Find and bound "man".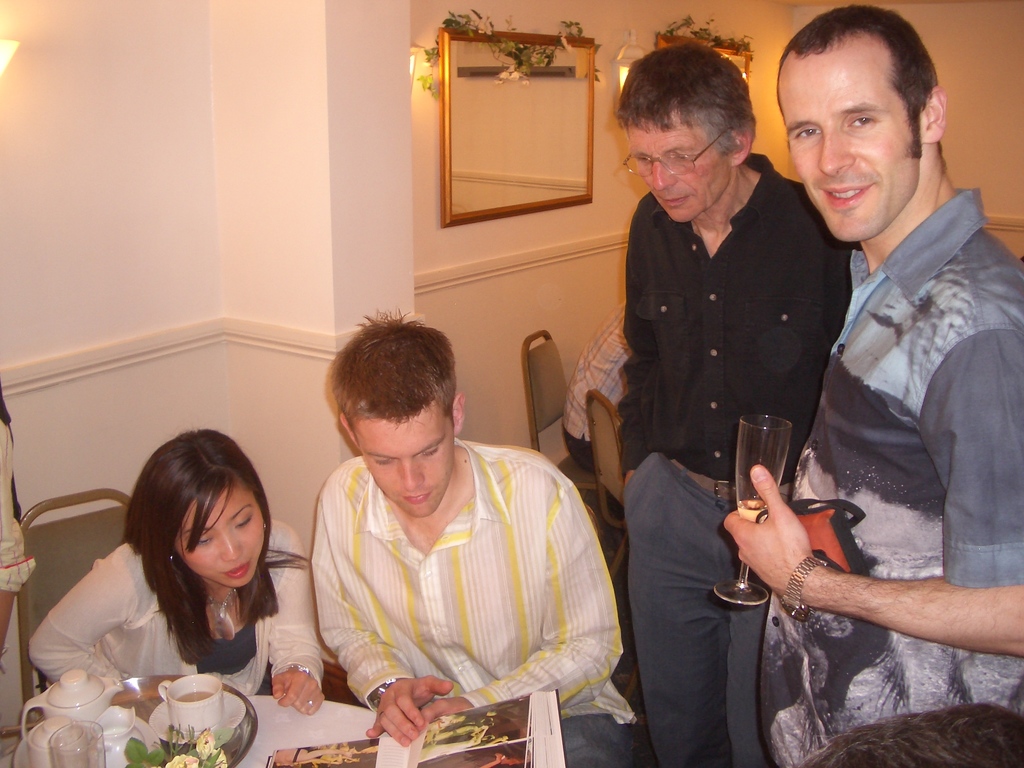
Bound: Rect(311, 307, 637, 767).
